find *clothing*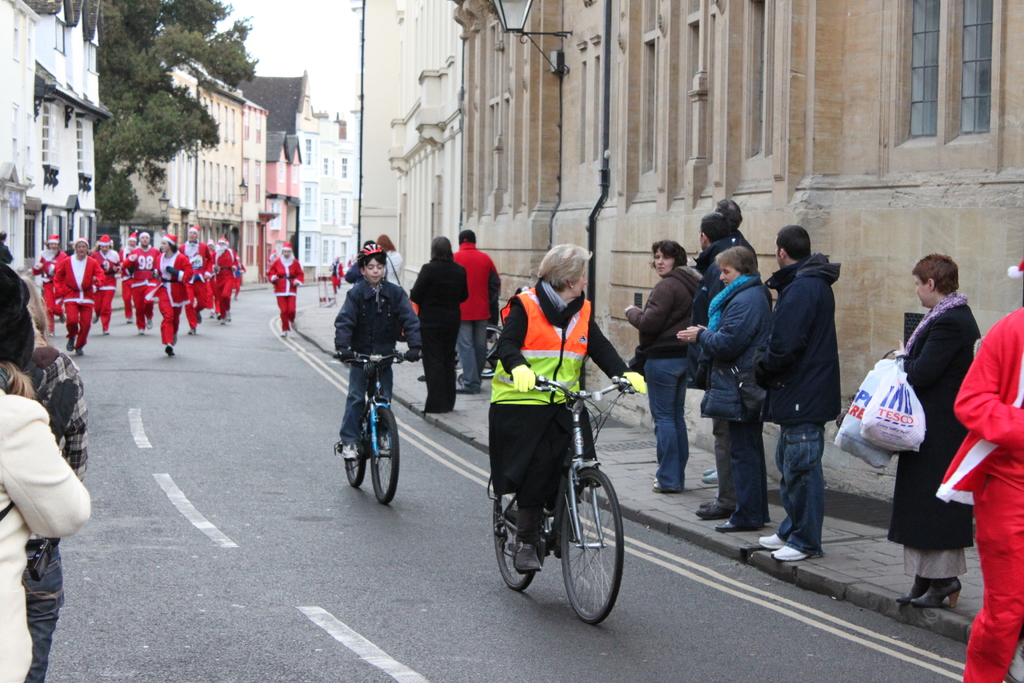
bbox(93, 247, 122, 323)
